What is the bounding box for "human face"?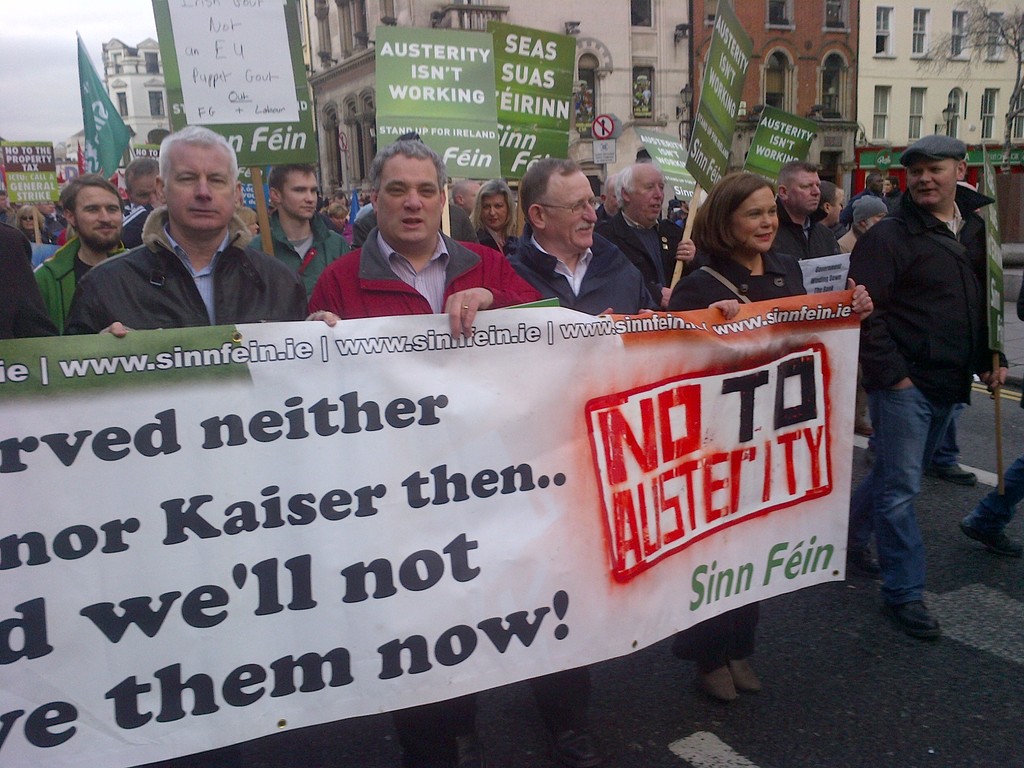
bbox=[376, 158, 436, 246].
